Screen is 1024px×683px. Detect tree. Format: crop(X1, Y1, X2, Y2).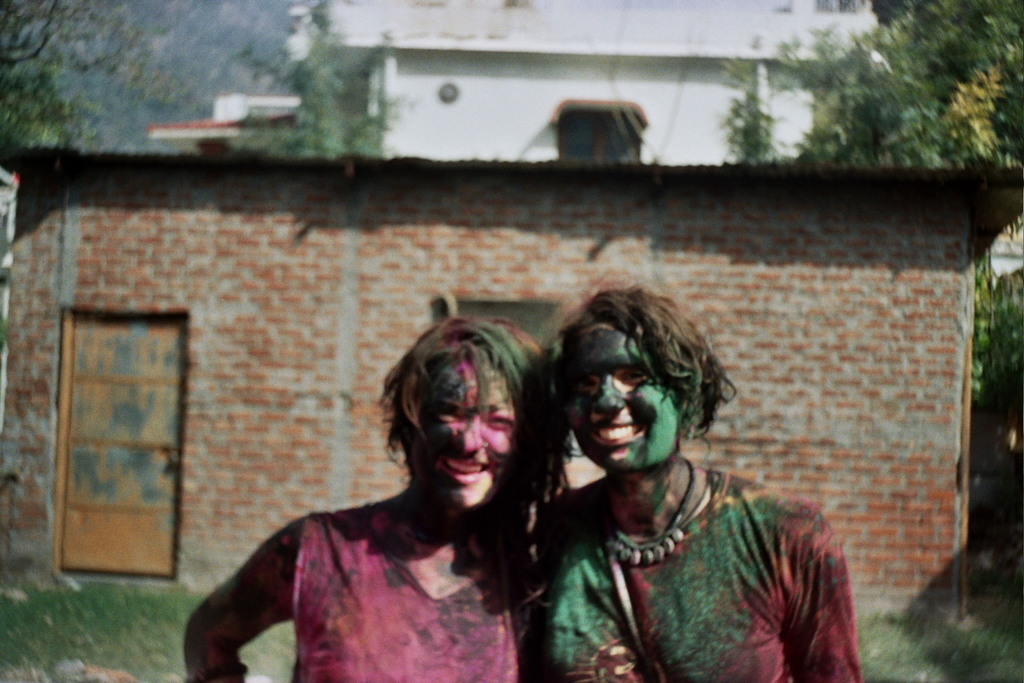
crop(714, 0, 1023, 346).
